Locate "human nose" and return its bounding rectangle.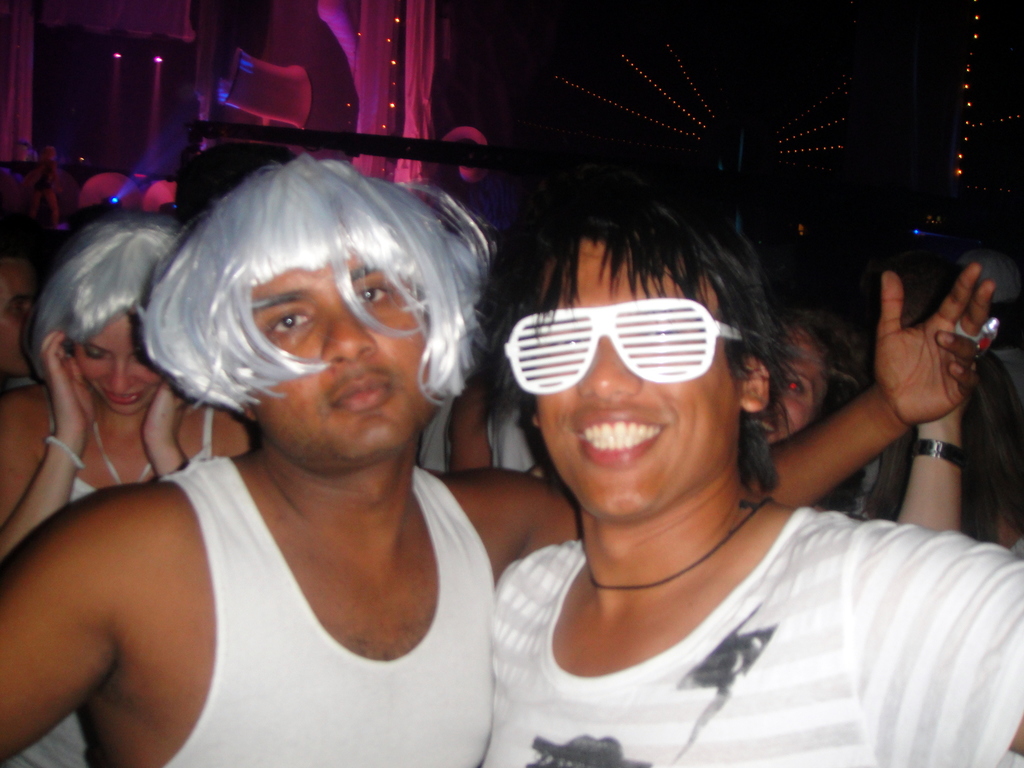
<box>321,300,381,362</box>.
